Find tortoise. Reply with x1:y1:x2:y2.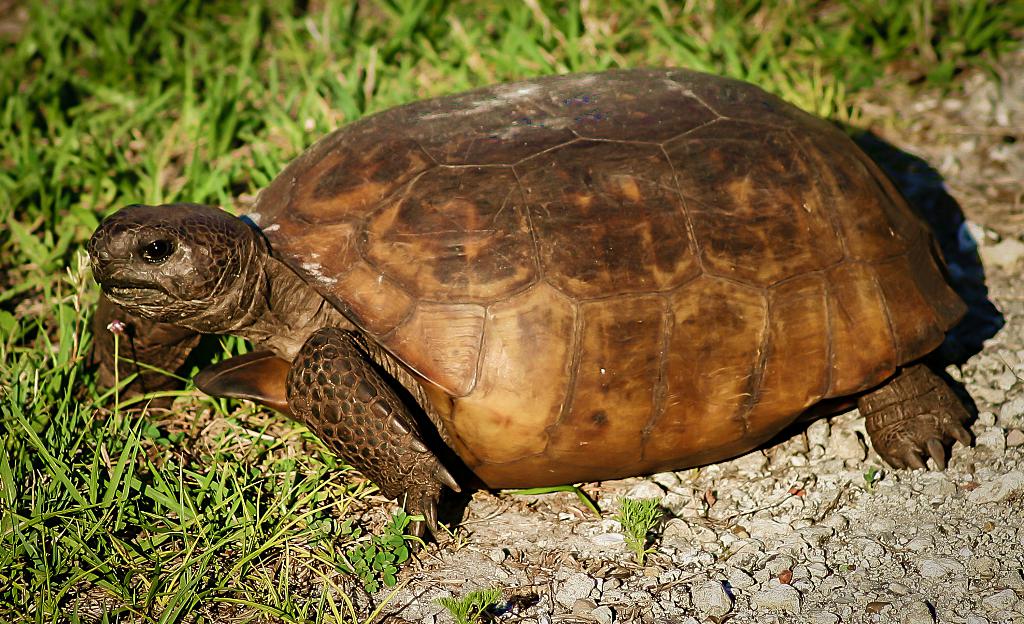
85:63:979:555.
